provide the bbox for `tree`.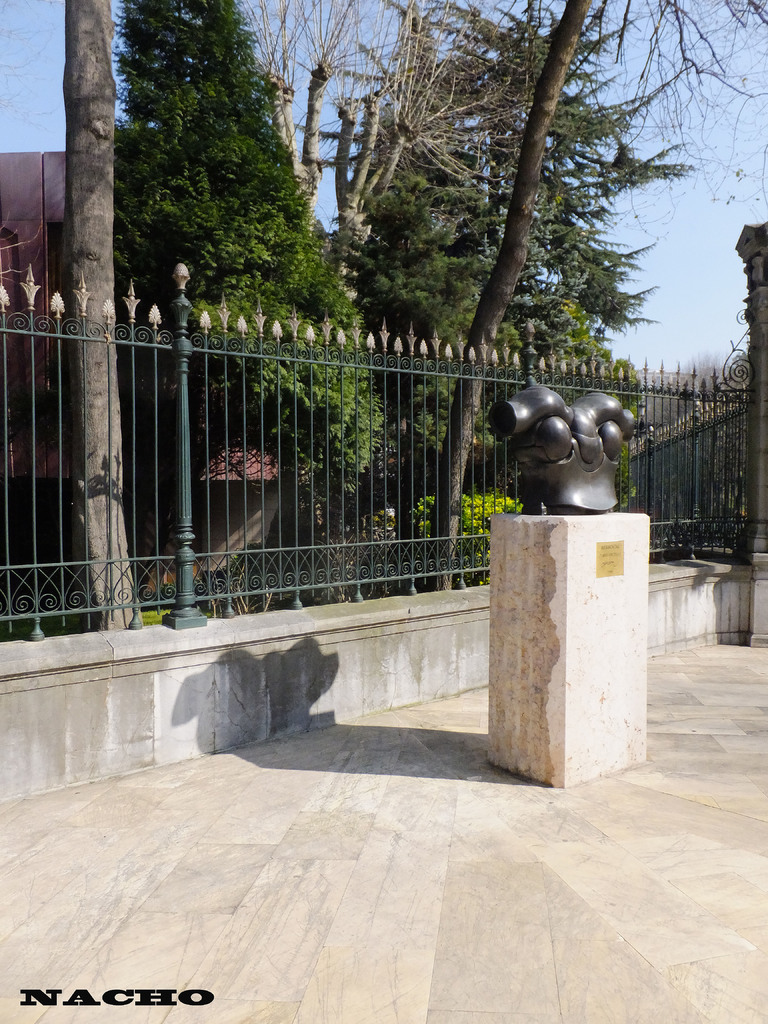
select_region(116, 1, 376, 574).
